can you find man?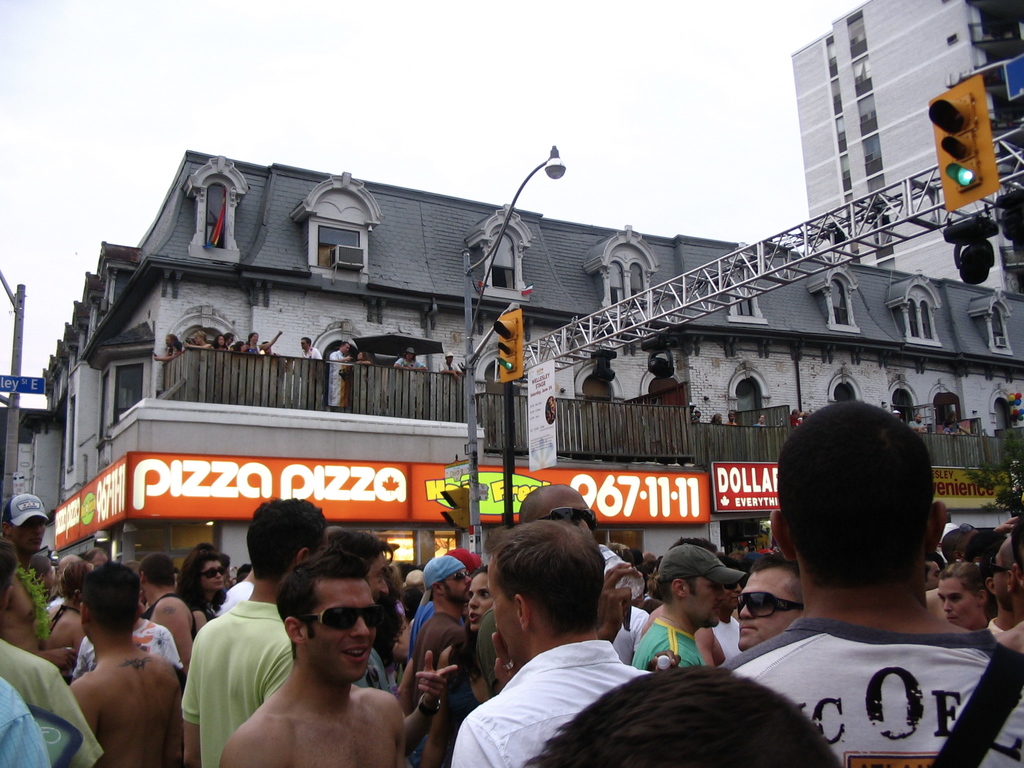
Yes, bounding box: <region>449, 525, 660, 767</region>.
